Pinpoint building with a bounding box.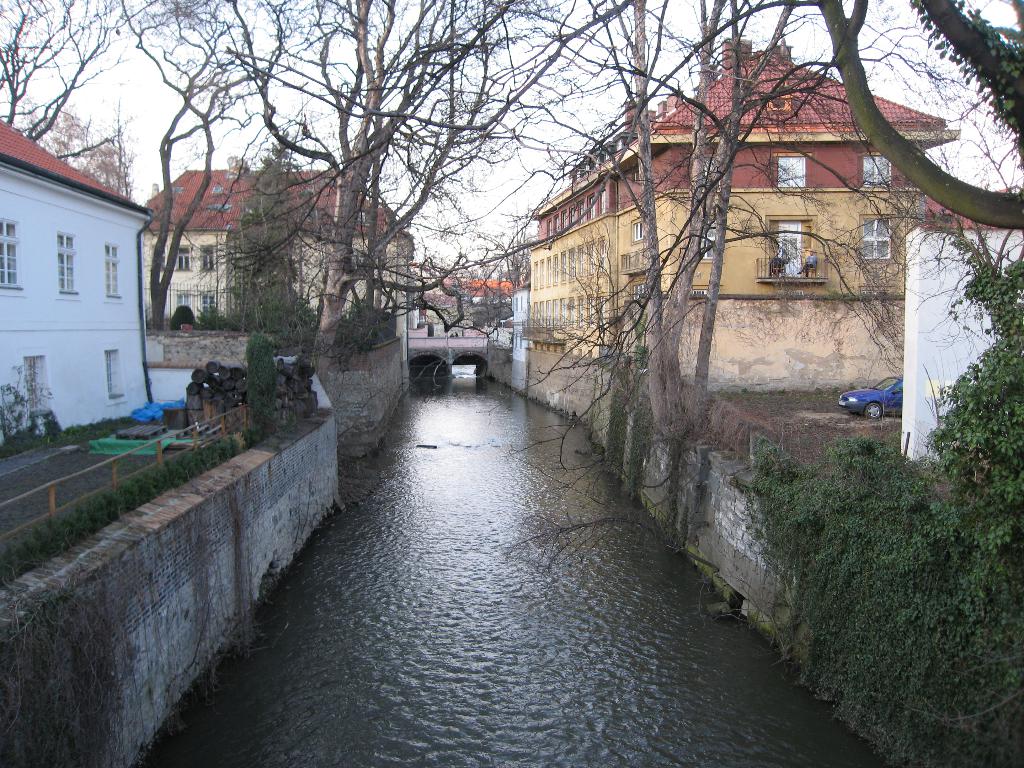
detection(0, 120, 149, 446).
